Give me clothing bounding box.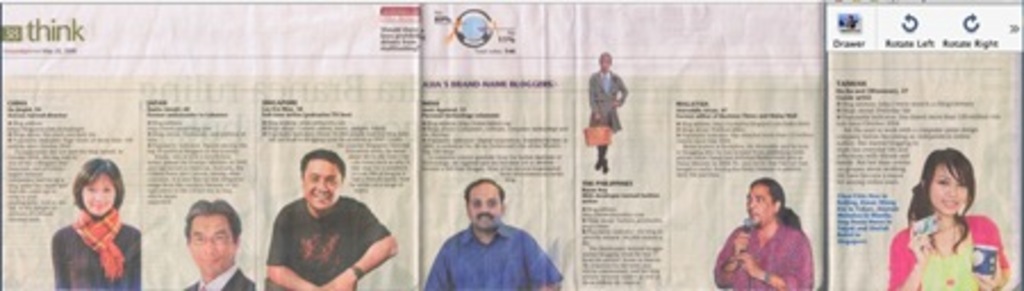
bbox(52, 205, 143, 289).
